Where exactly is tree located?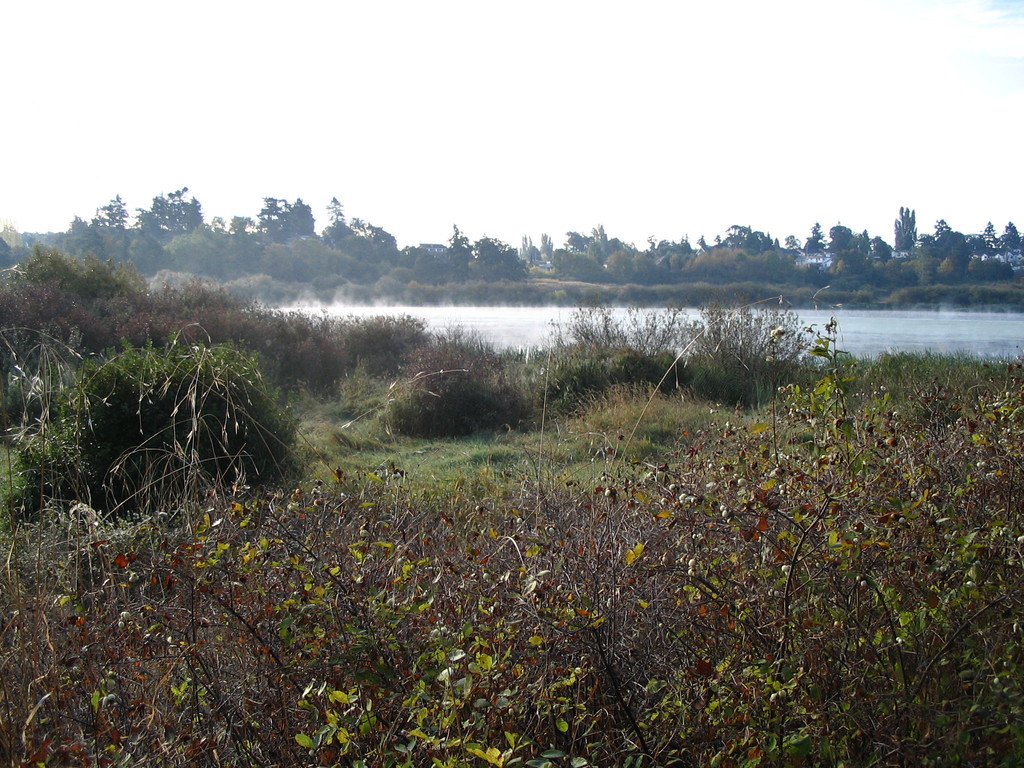
Its bounding box is locate(566, 227, 590, 259).
